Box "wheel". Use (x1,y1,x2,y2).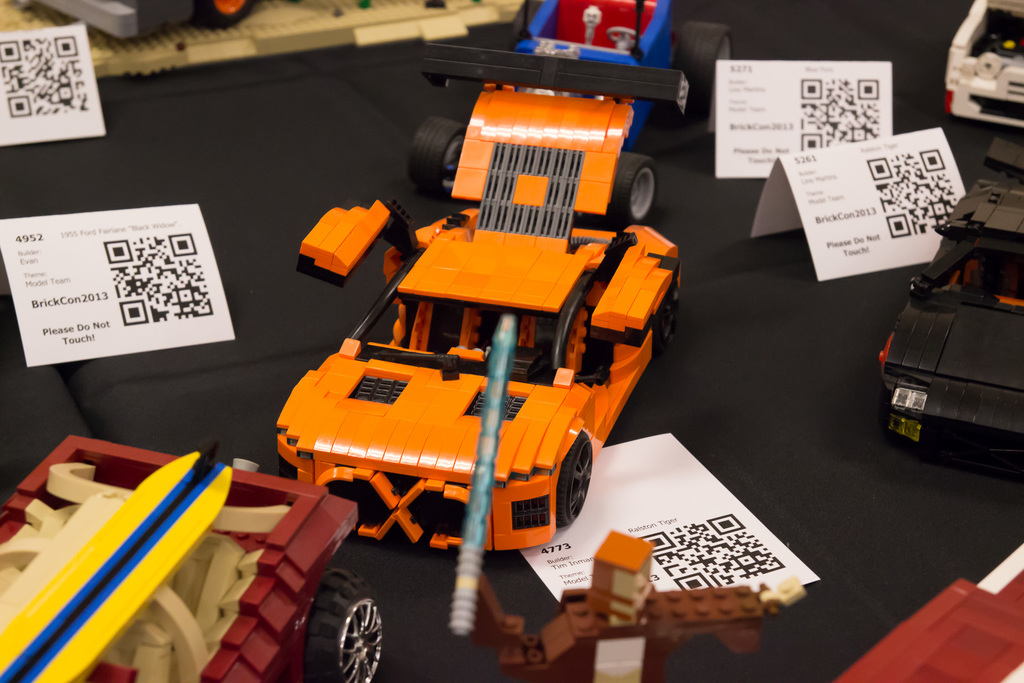
(599,151,655,227).
